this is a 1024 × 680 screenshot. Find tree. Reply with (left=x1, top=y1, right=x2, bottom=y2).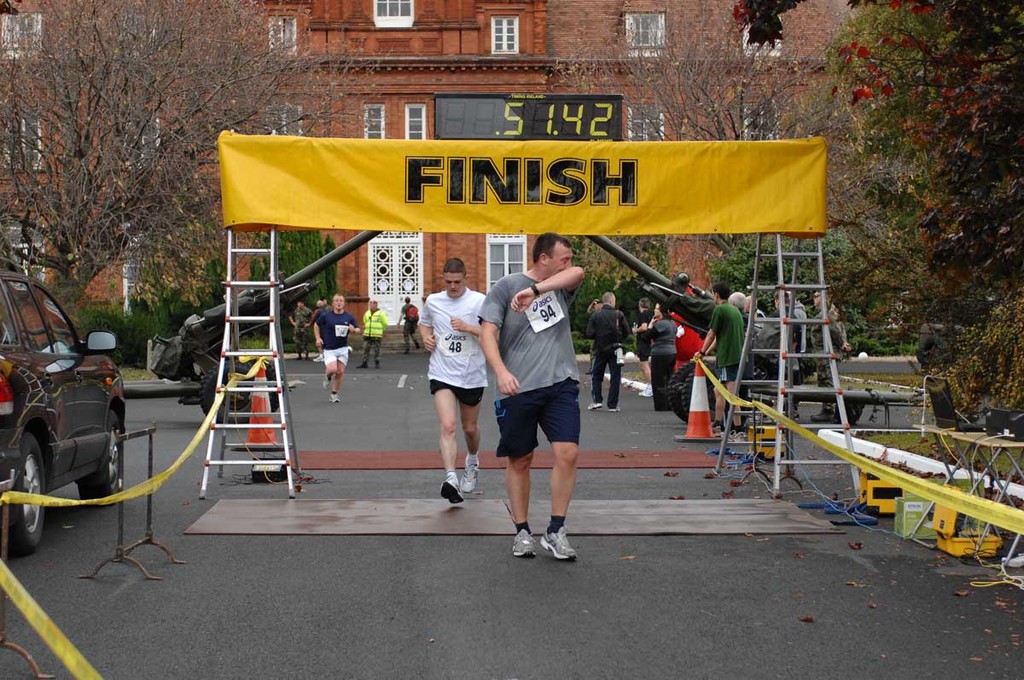
(left=847, top=1, right=1023, bottom=426).
